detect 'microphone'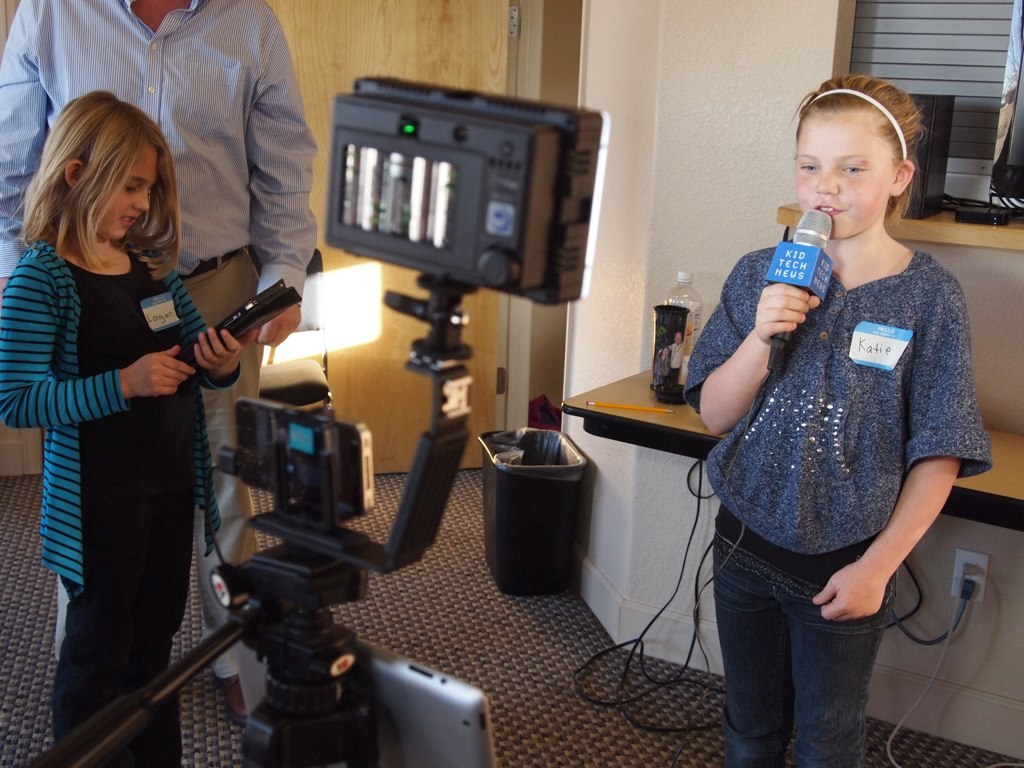
(765,207,836,339)
